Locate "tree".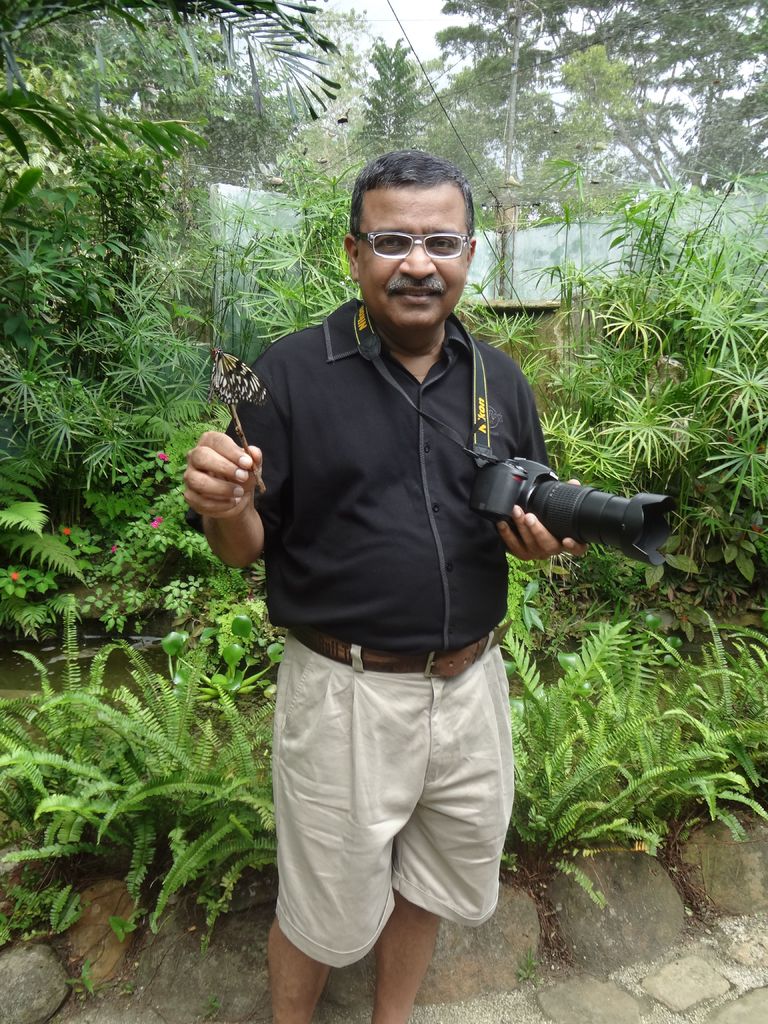
Bounding box: 413:25:639:226.
